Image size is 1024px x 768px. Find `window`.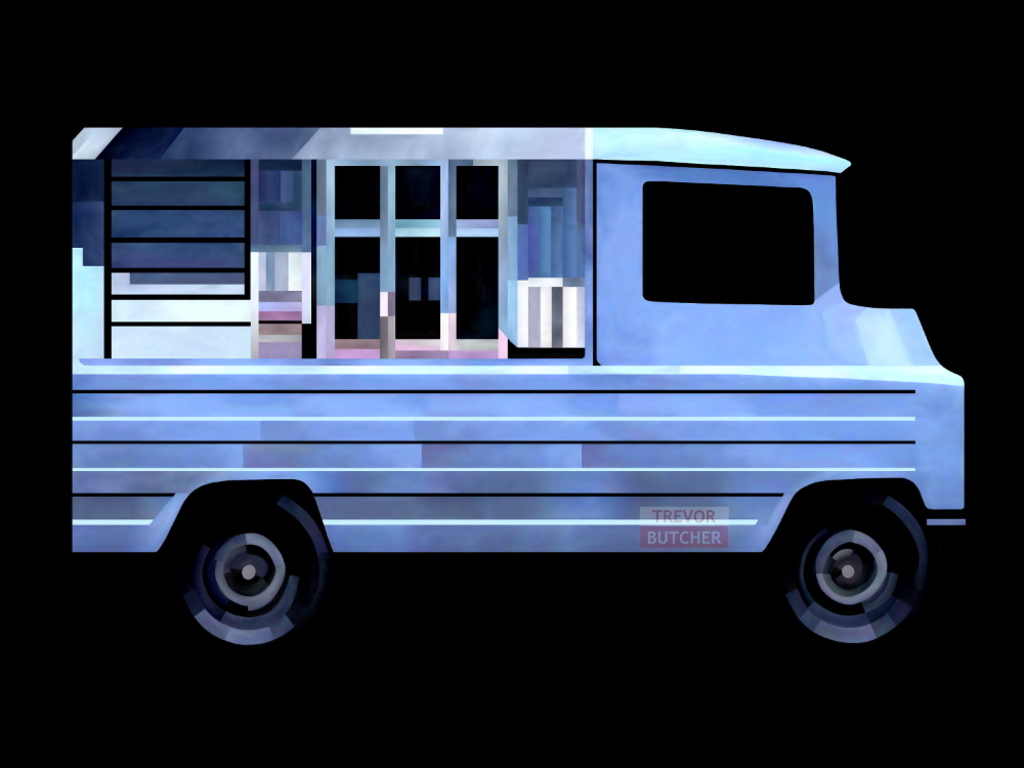
(x1=395, y1=238, x2=438, y2=338).
